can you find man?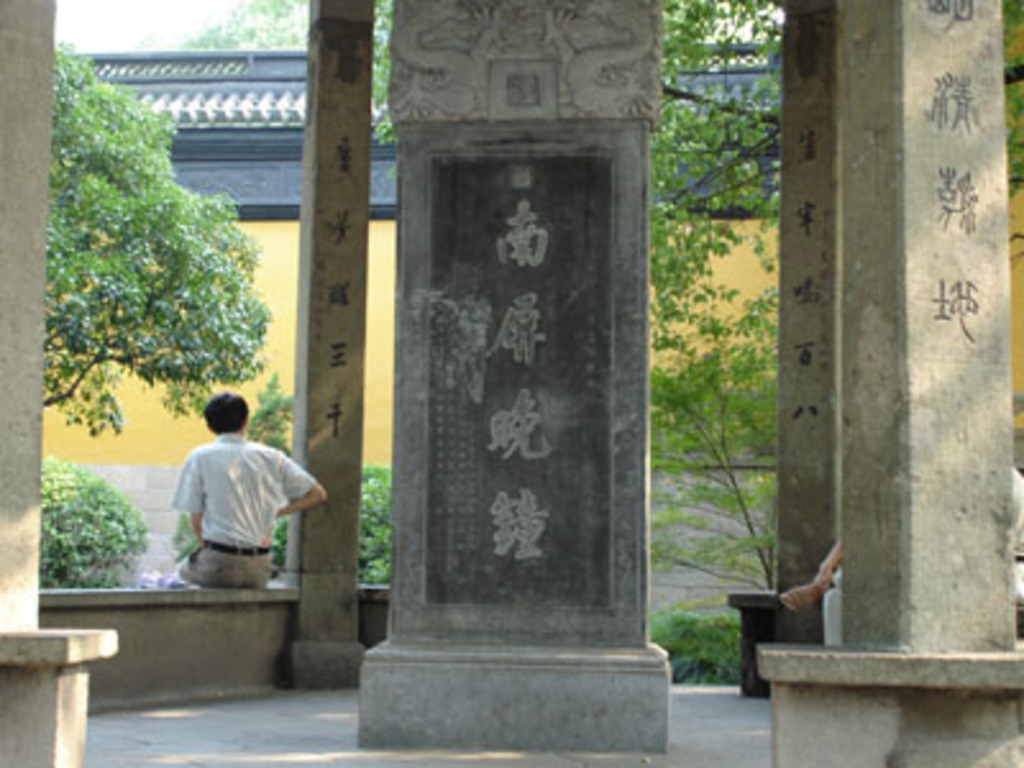
Yes, bounding box: [x1=156, y1=402, x2=315, y2=596].
